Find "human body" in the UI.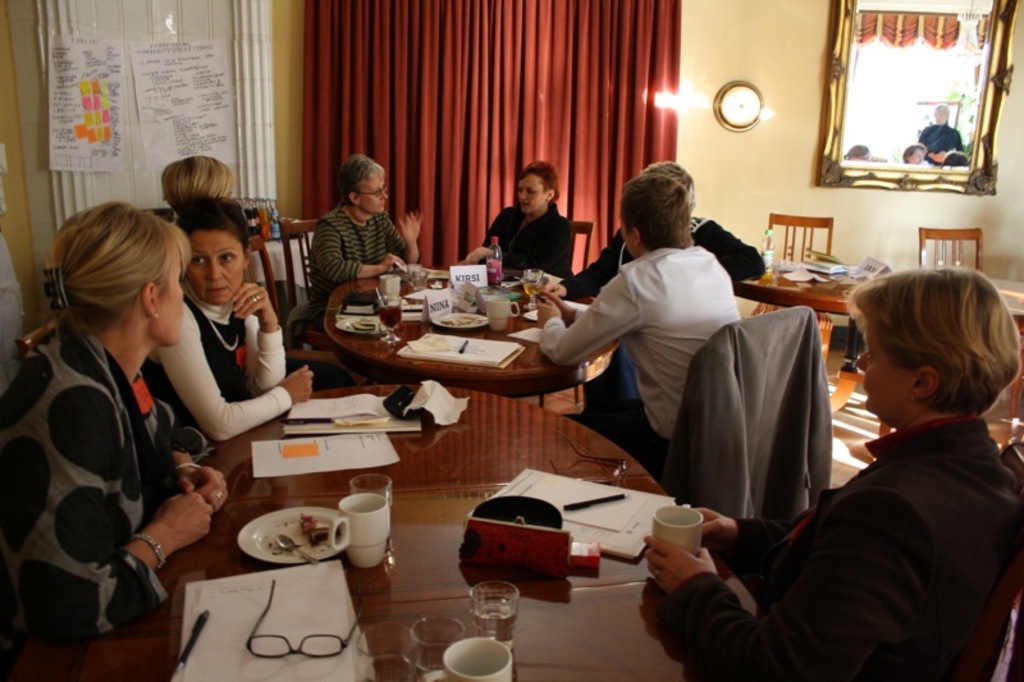
UI element at x1=13, y1=169, x2=215, y2=656.
